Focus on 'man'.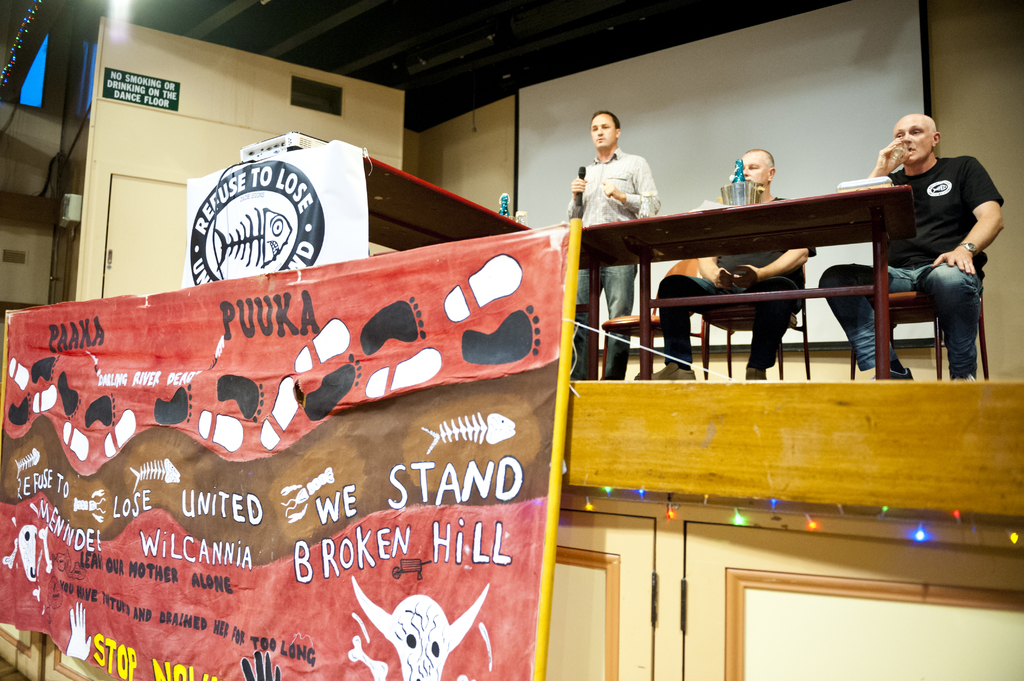
Focused at x1=874, y1=102, x2=1011, y2=380.
